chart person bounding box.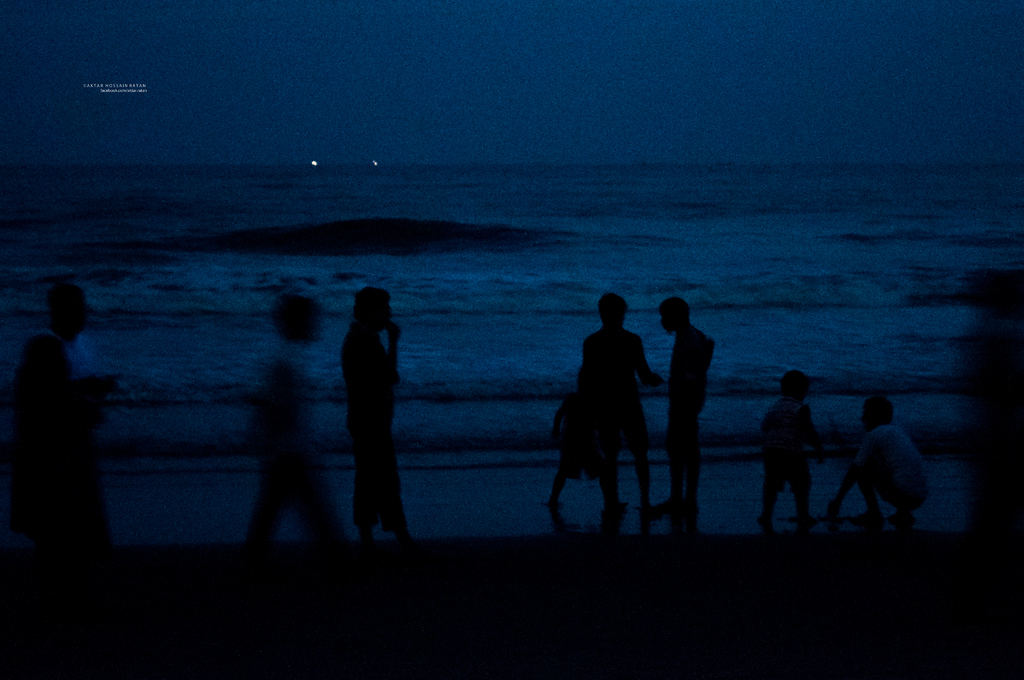
Charted: bbox=(0, 280, 136, 540).
